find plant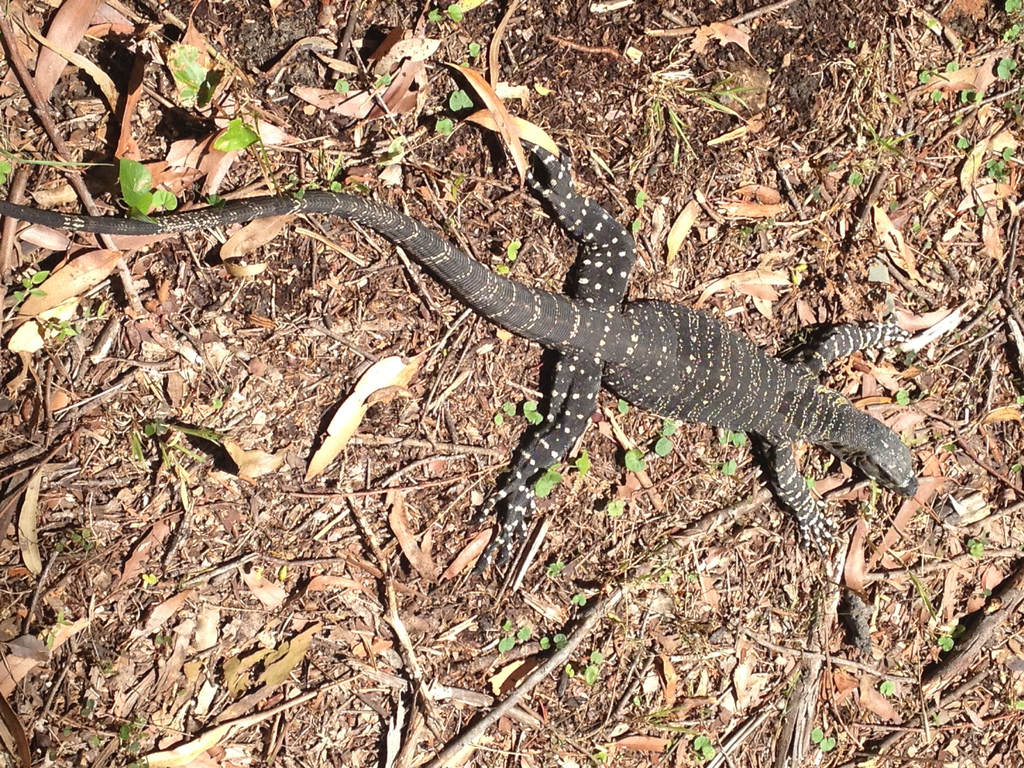
877:680:902:698
